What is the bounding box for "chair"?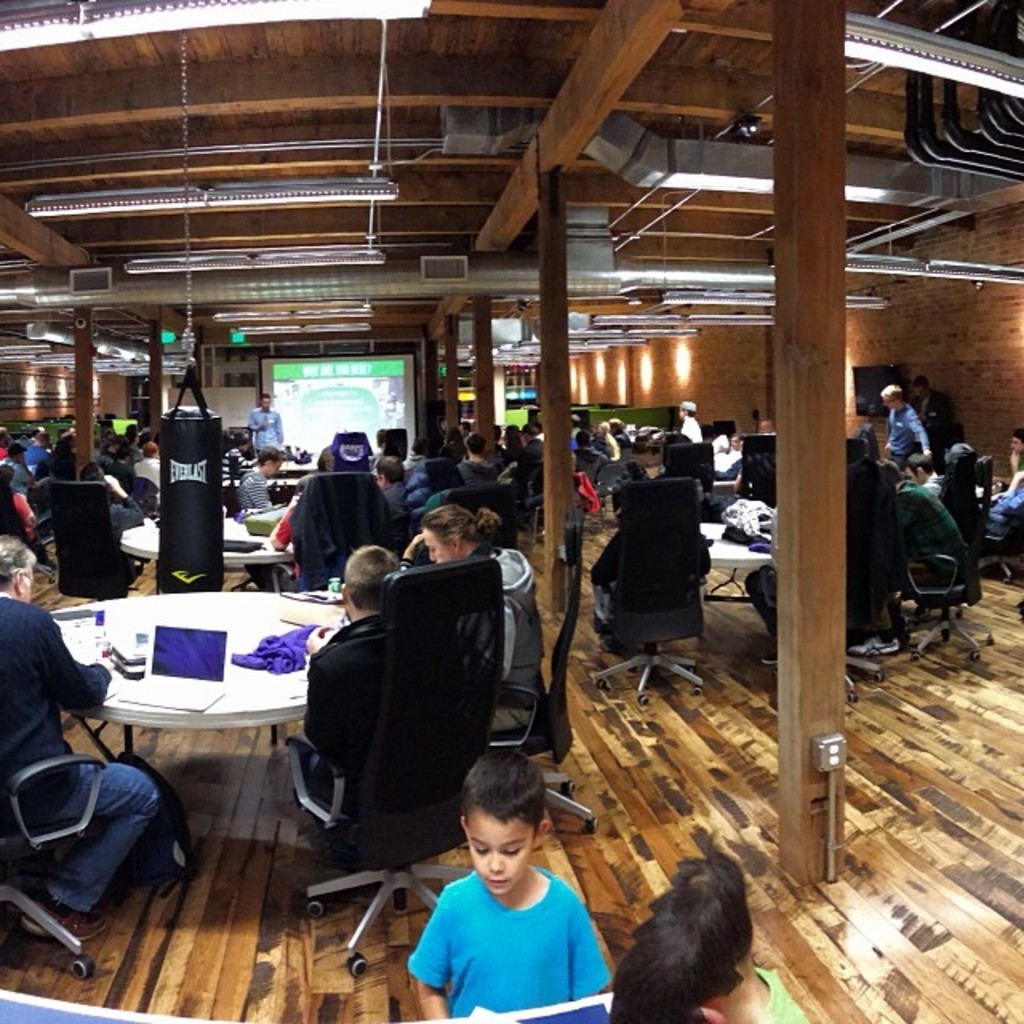
x1=979, y1=504, x2=1019, y2=595.
